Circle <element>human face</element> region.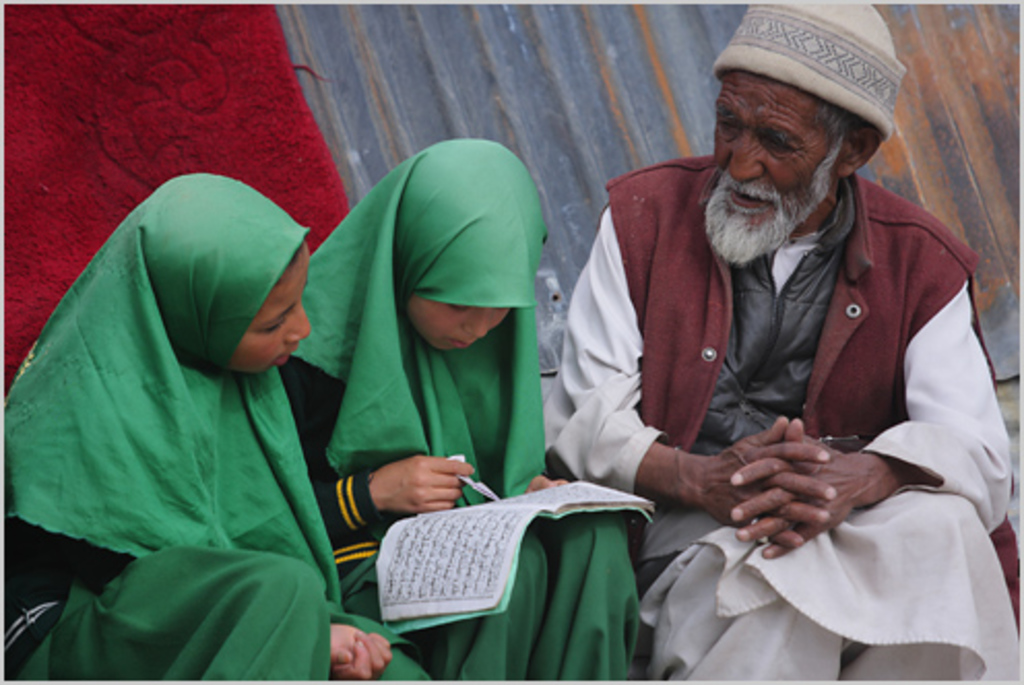
Region: box(407, 291, 514, 357).
